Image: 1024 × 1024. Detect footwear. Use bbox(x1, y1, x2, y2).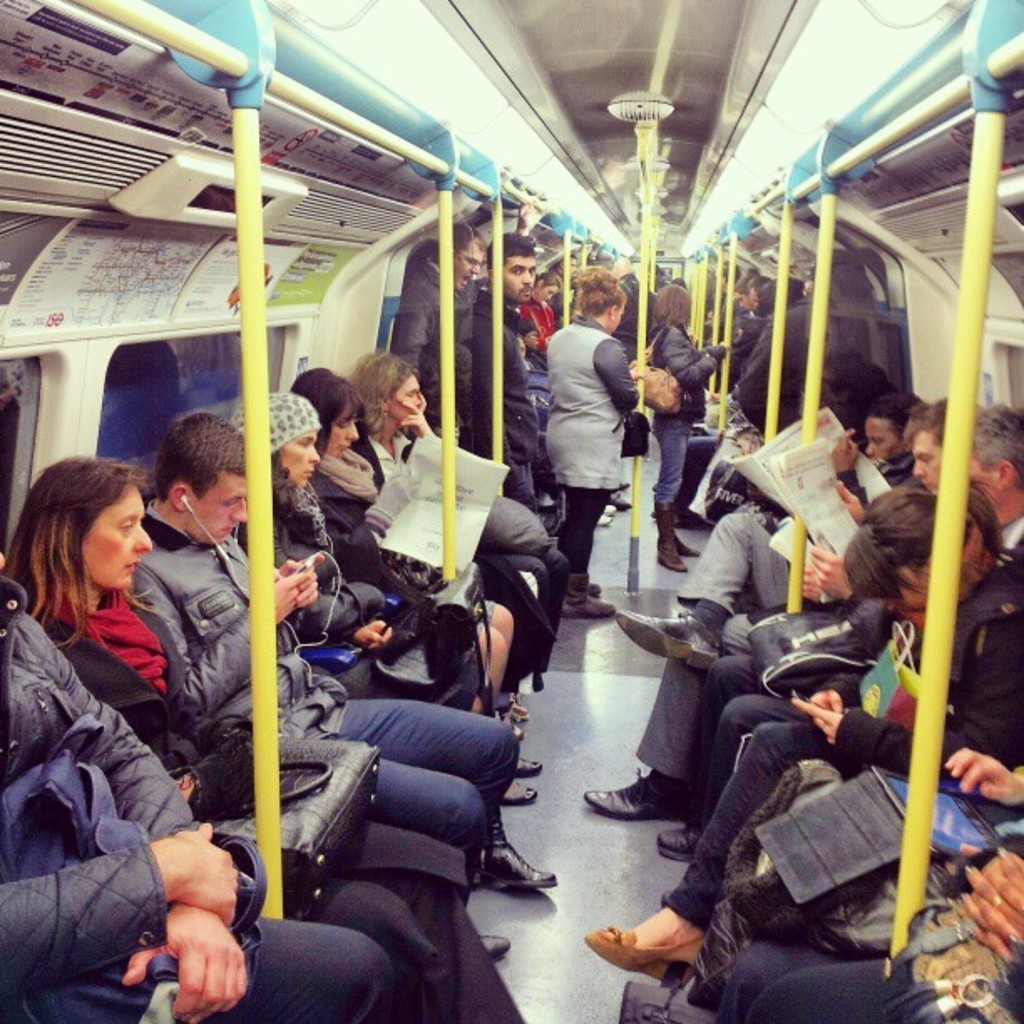
bbox(515, 748, 537, 775).
